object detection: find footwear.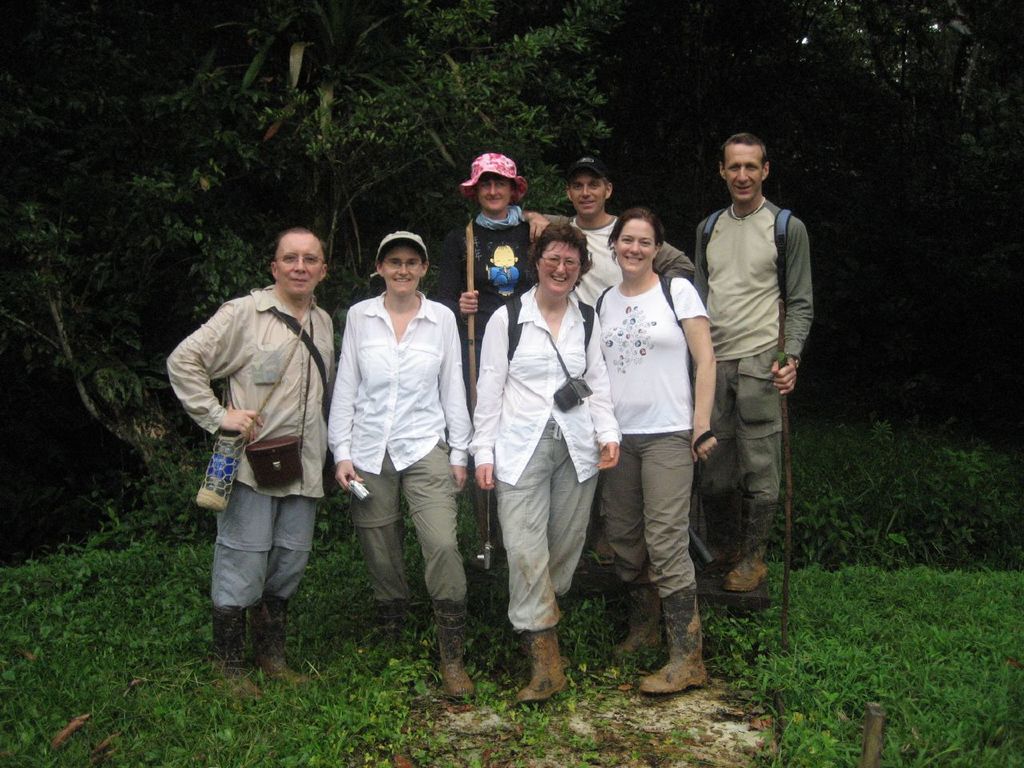
x1=435 y1=622 x2=473 y2=702.
